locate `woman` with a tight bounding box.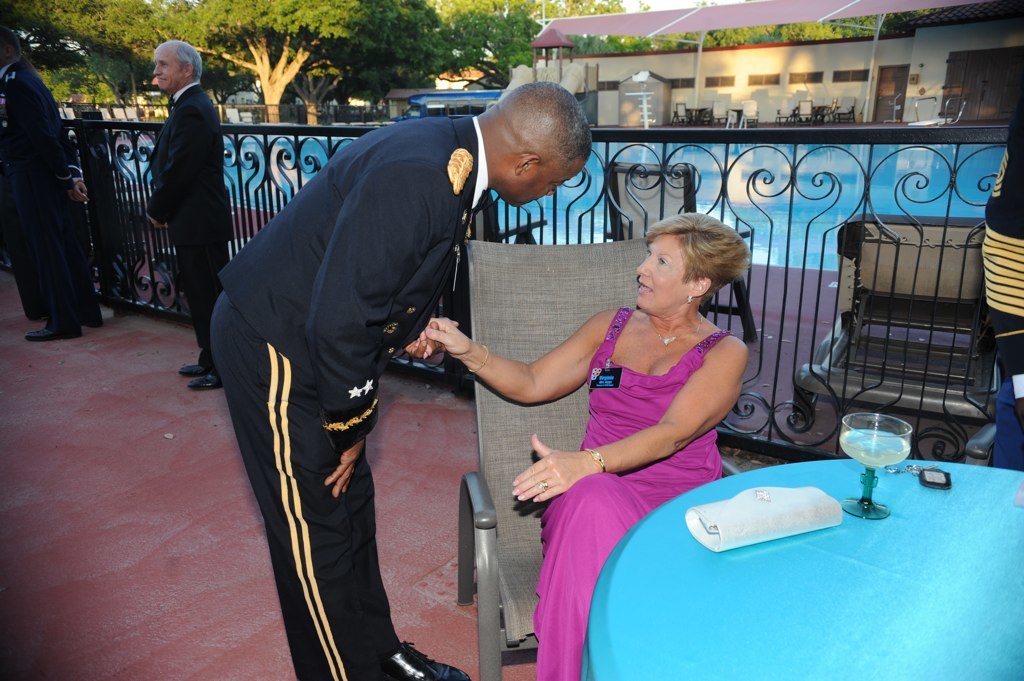
left=419, top=211, right=752, bottom=680.
